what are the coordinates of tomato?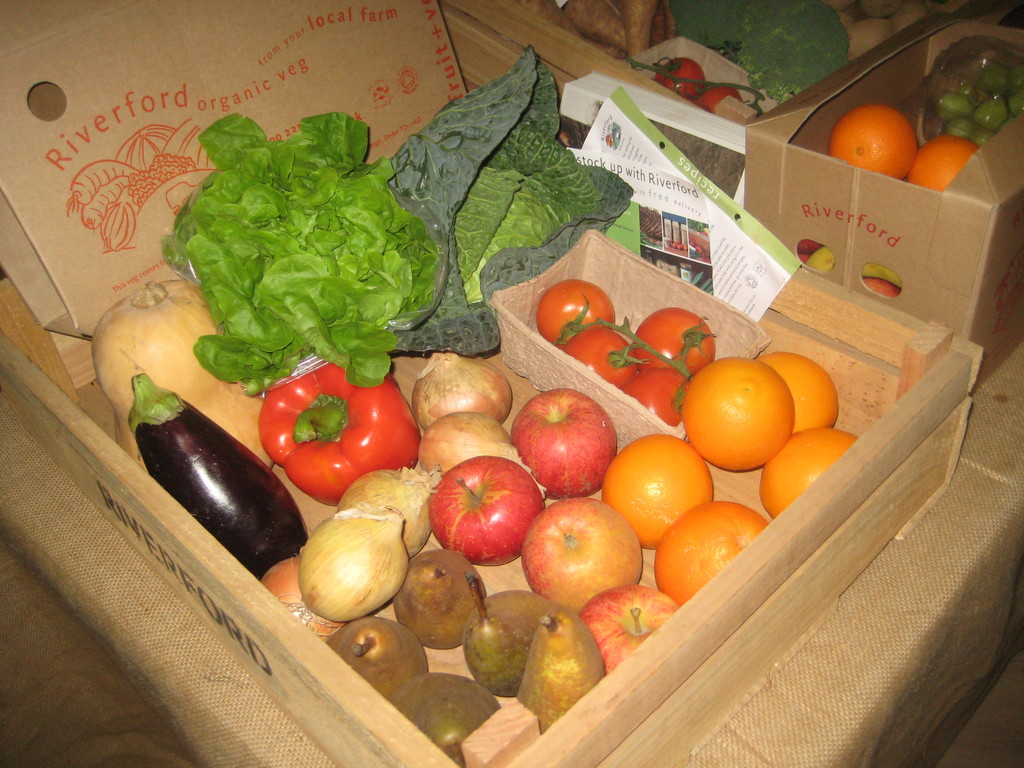
left=618, top=372, right=691, bottom=423.
